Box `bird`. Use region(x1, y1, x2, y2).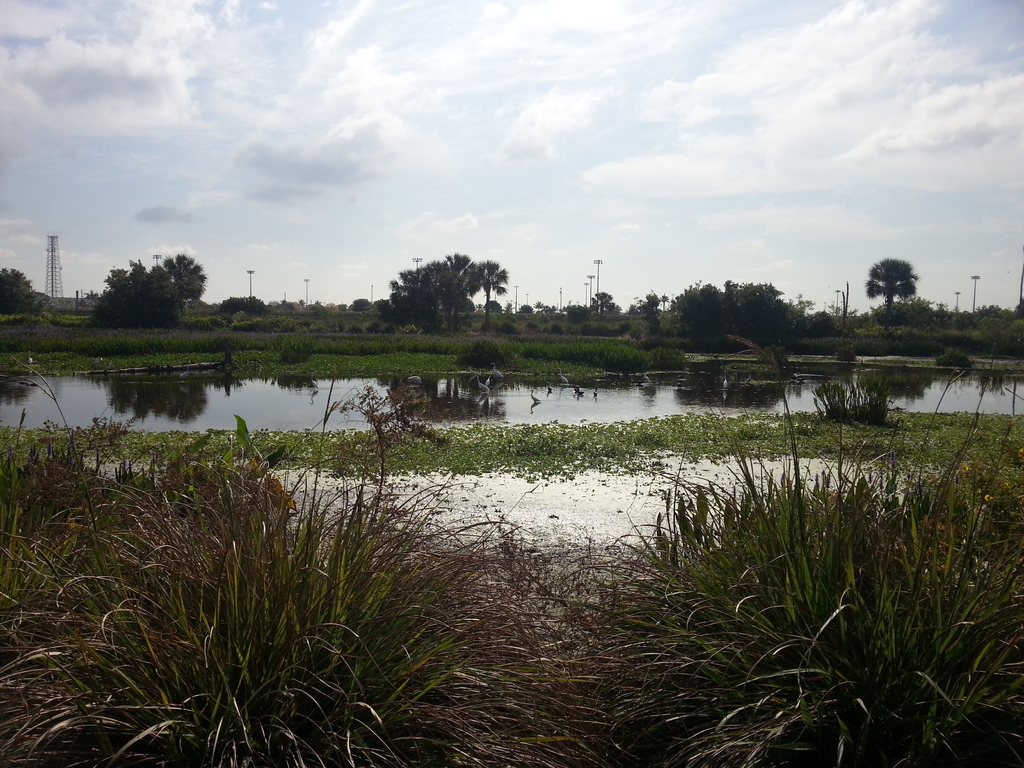
region(527, 388, 542, 404).
